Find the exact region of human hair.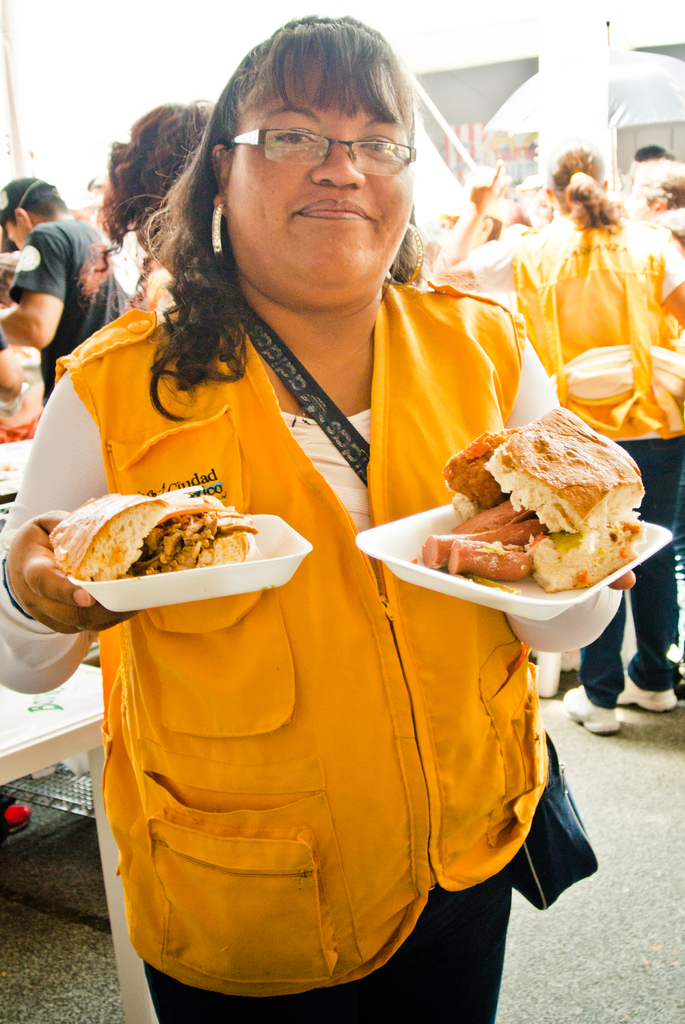
Exact region: left=567, top=173, right=627, bottom=234.
